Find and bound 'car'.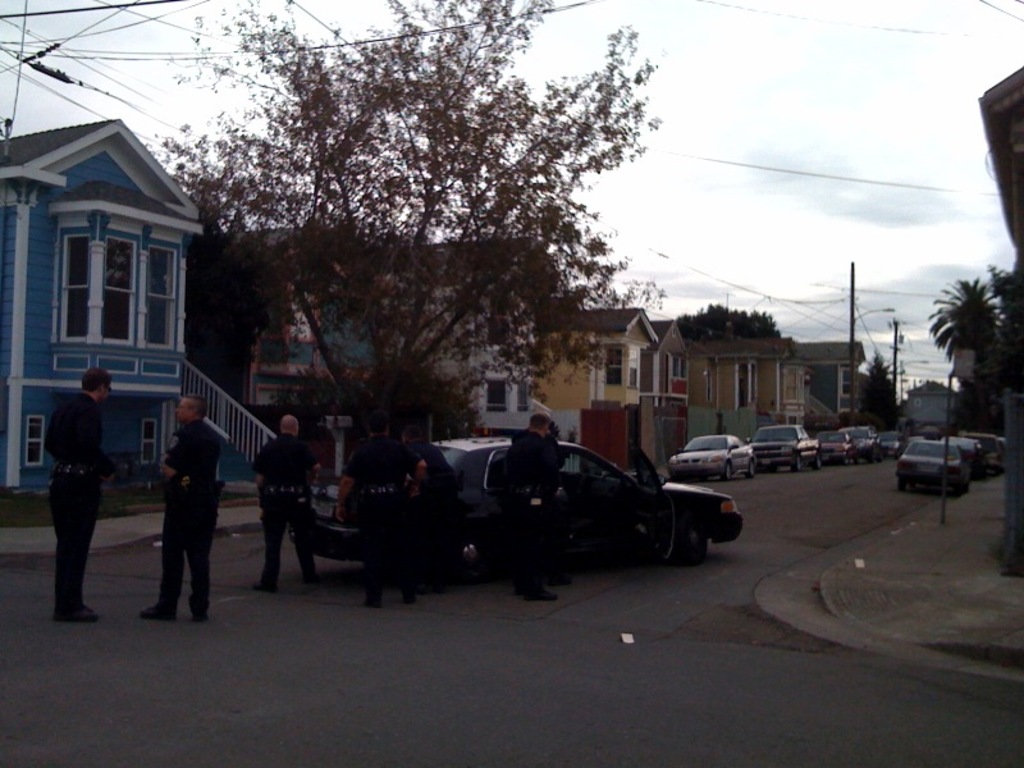
Bound: <bbox>325, 430, 710, 595</bbox>.
